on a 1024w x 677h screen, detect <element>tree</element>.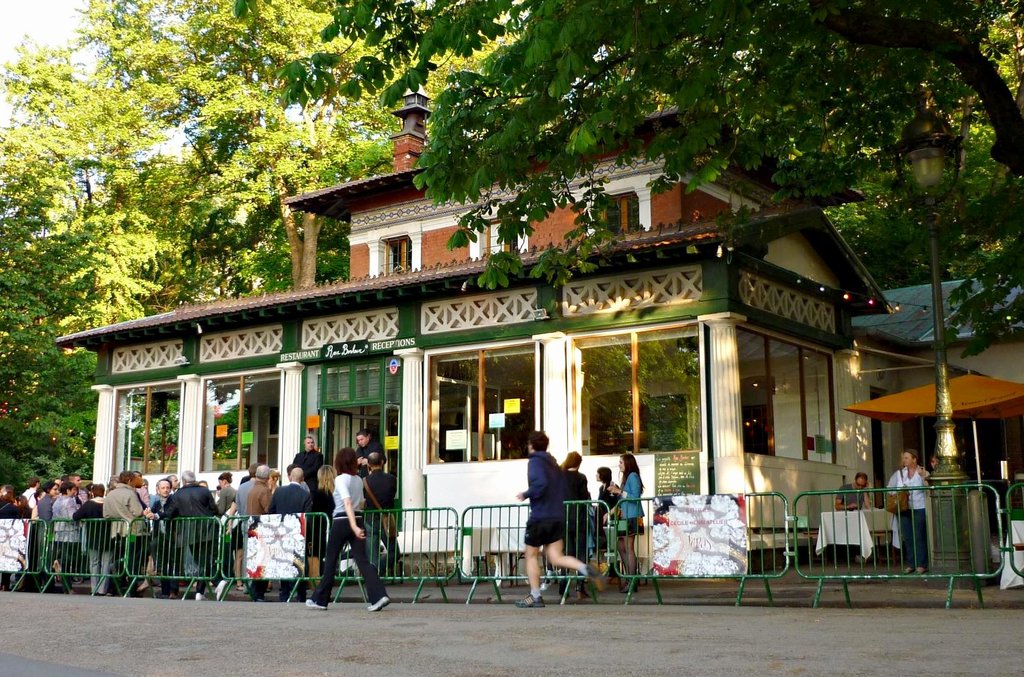
[left=0, top=181, right=119, bottom=485].
